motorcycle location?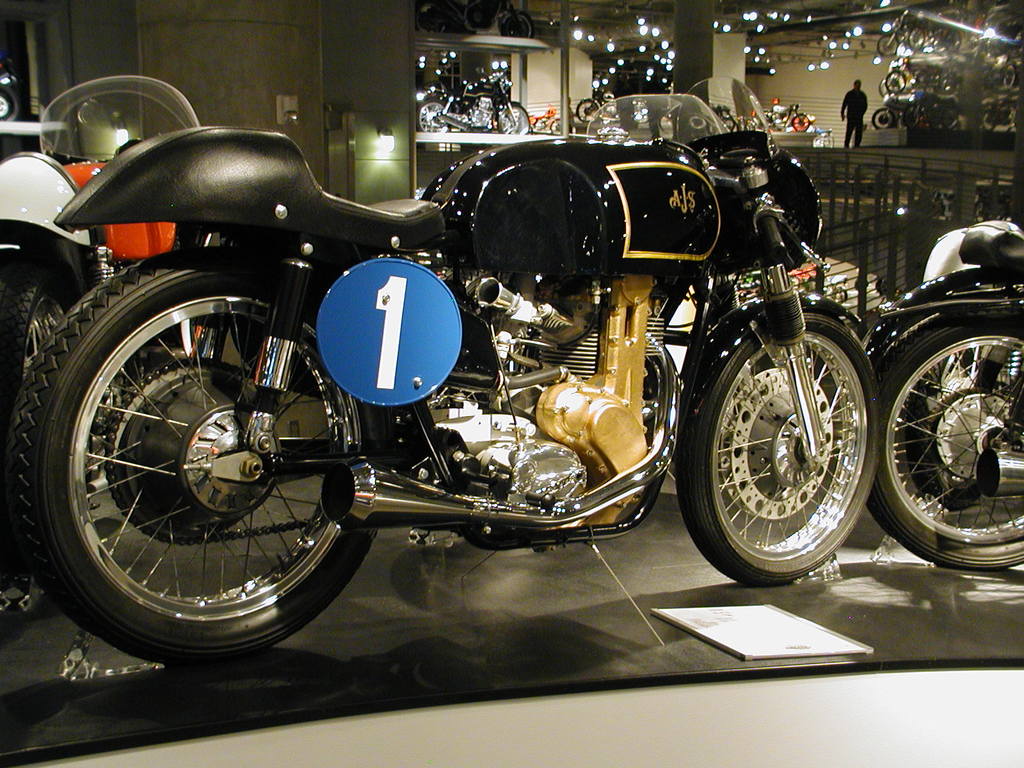
bbox=[0, 67, 936, 670]
